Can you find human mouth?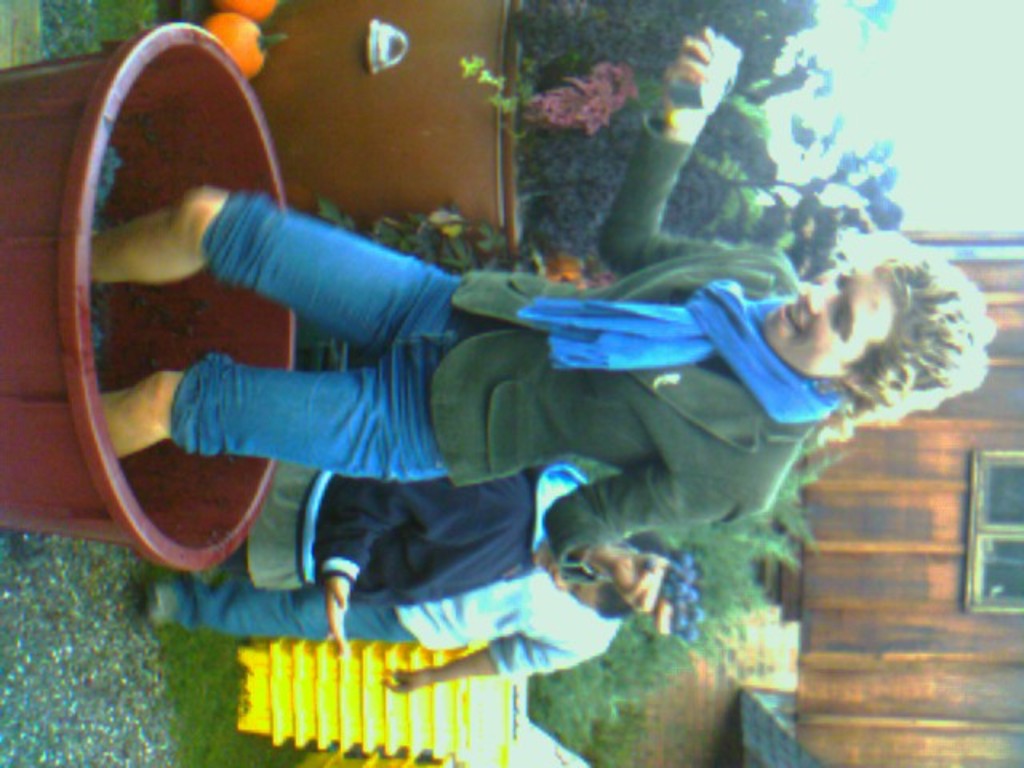
Yes, bounding box: crop(778, 298, 802, 326).
